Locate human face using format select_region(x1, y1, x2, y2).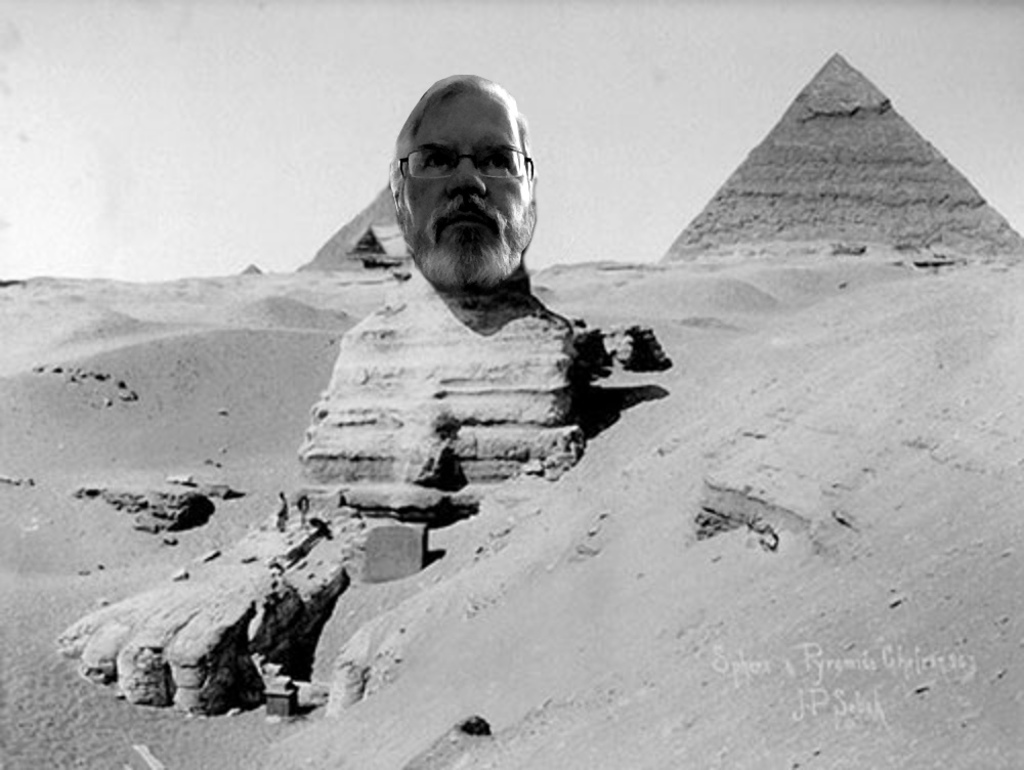
select_region(401, 90, 530, 276).
